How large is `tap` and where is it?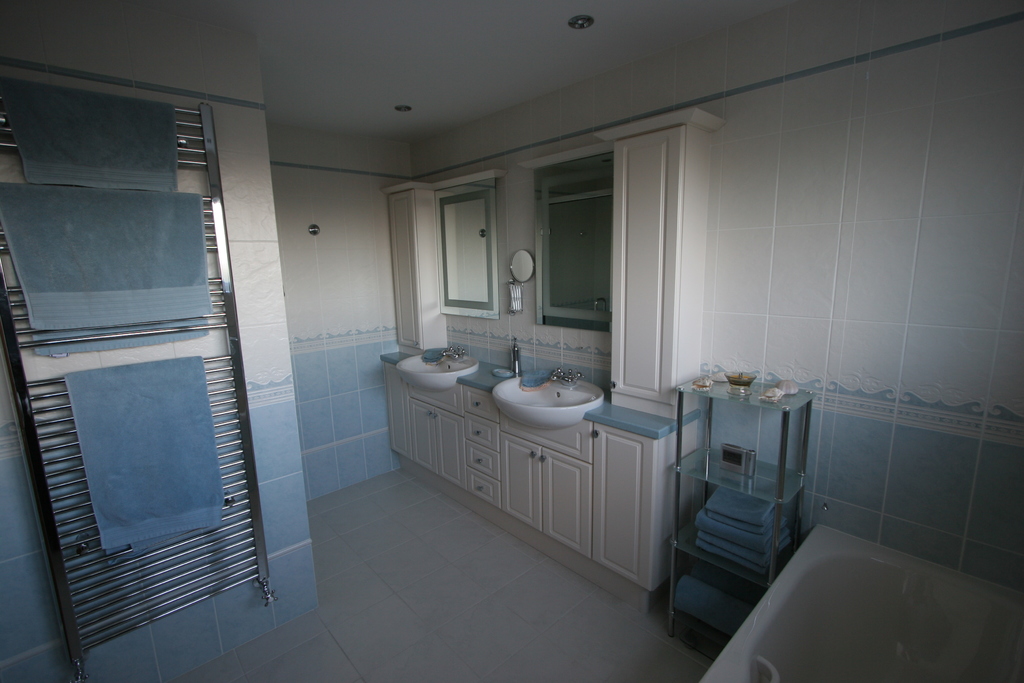
Bounding box: 554 368 587 387.
